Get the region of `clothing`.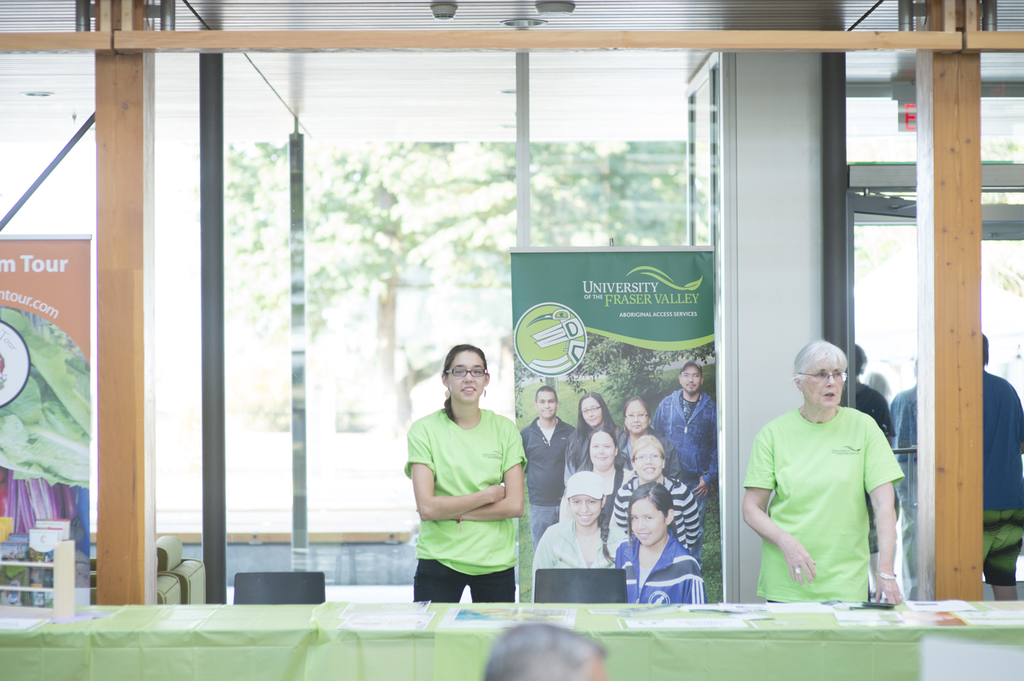
locate(567, 436, 626, 480).
